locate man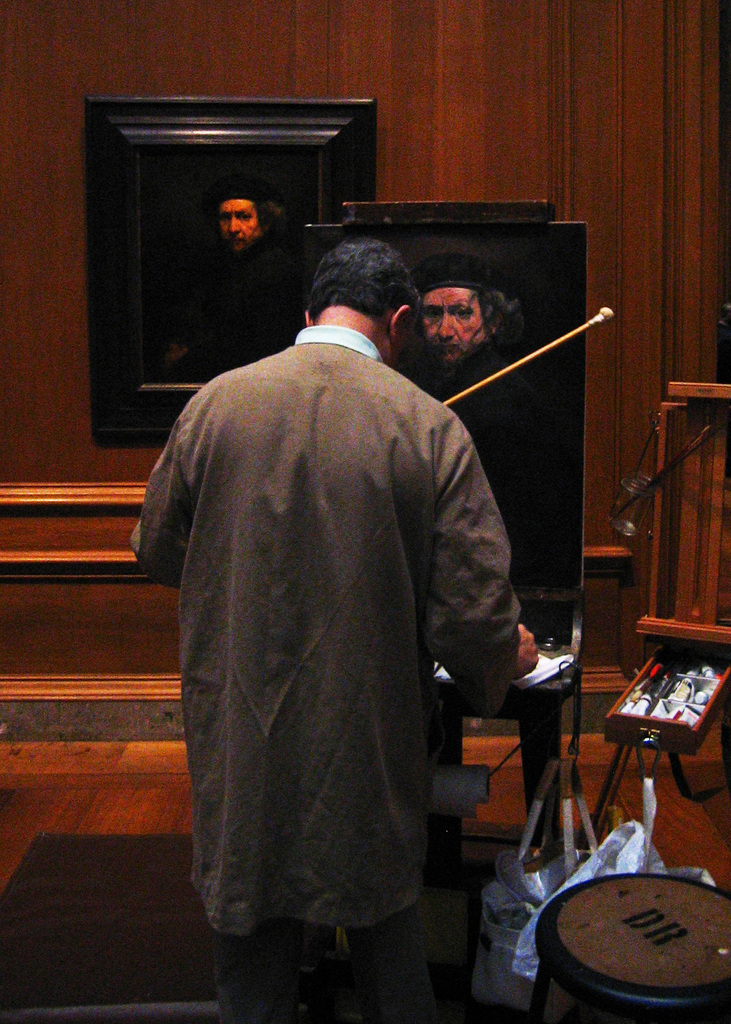
411 260 537 372
